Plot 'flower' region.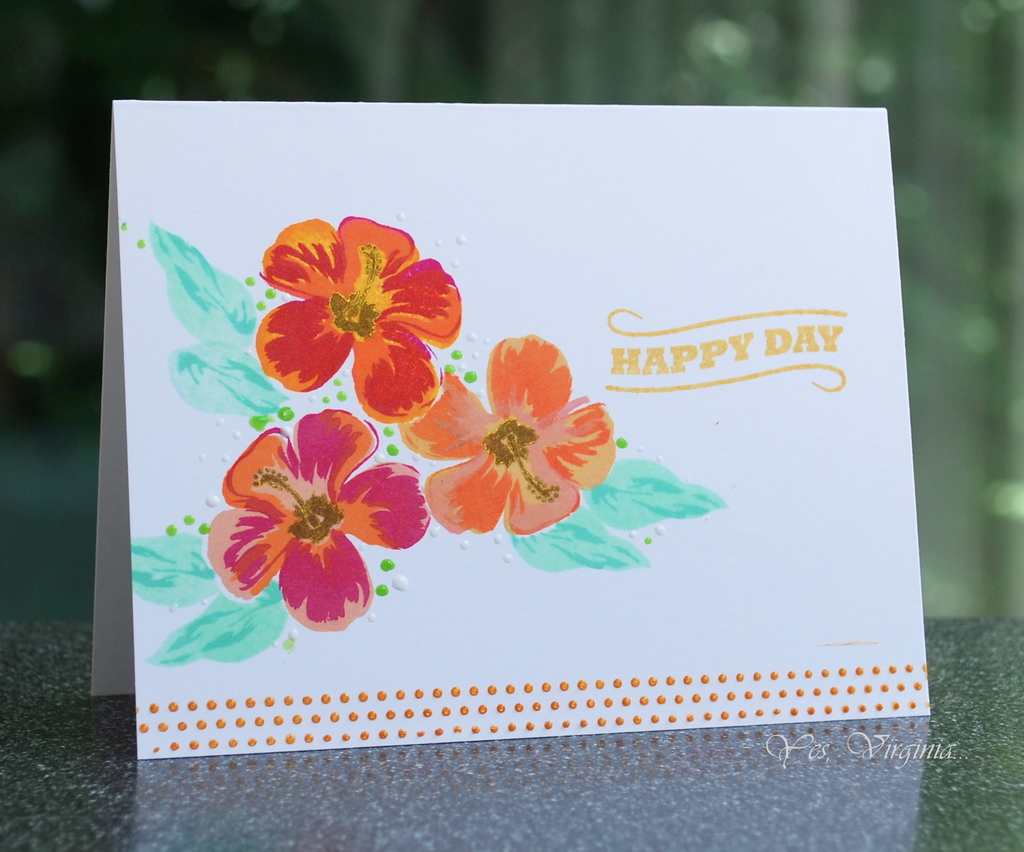
Plotted at left=206, top=408, right=431, bottom=630.
